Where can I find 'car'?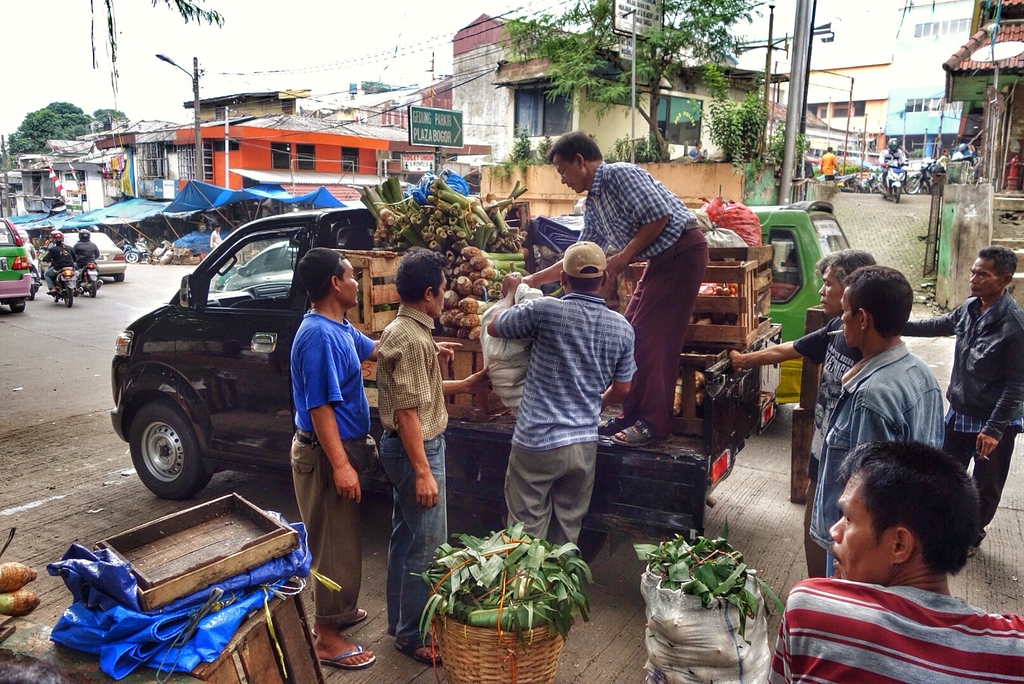
You can find it at pyautogui.locateOnScreen(38, 232, 125, 283).
